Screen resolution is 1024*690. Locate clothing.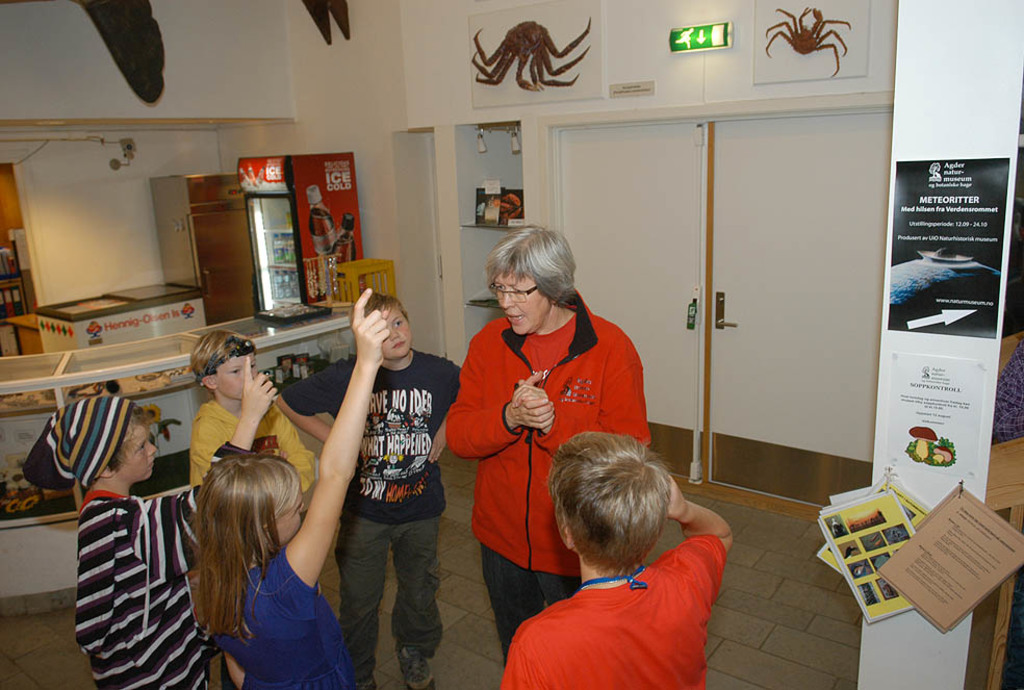
detection(71, 448, 250, 689).
